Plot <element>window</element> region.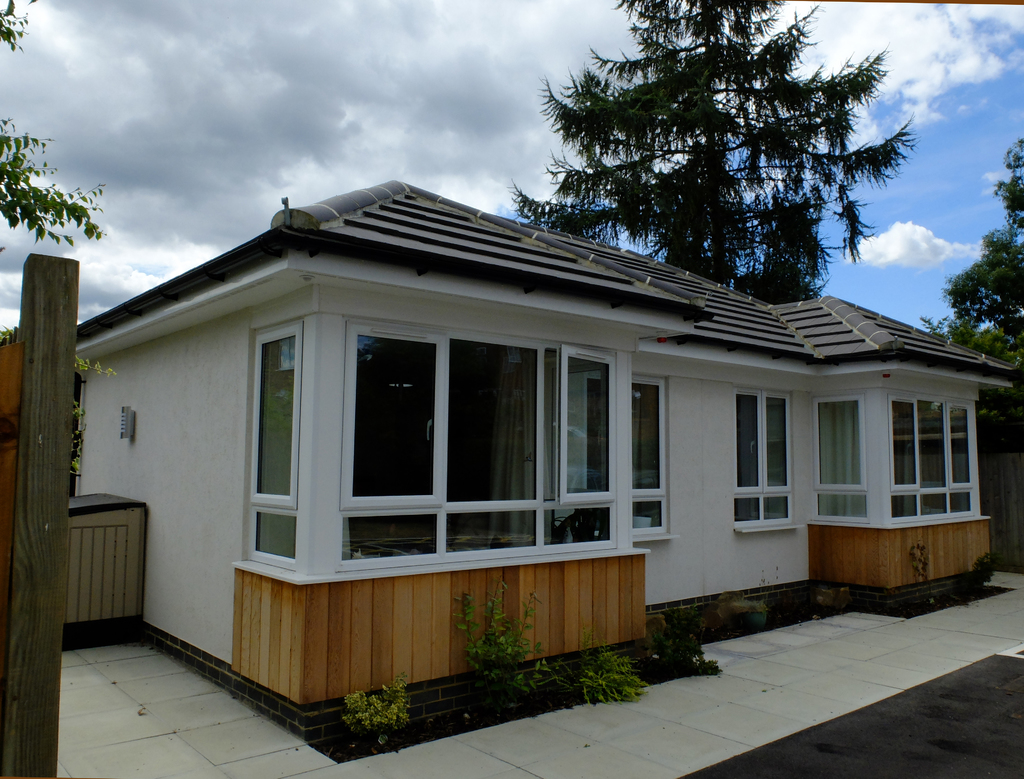
Plotted at {"x1": 245, "y1": 317, "x2": 305, "y2": 572}.
